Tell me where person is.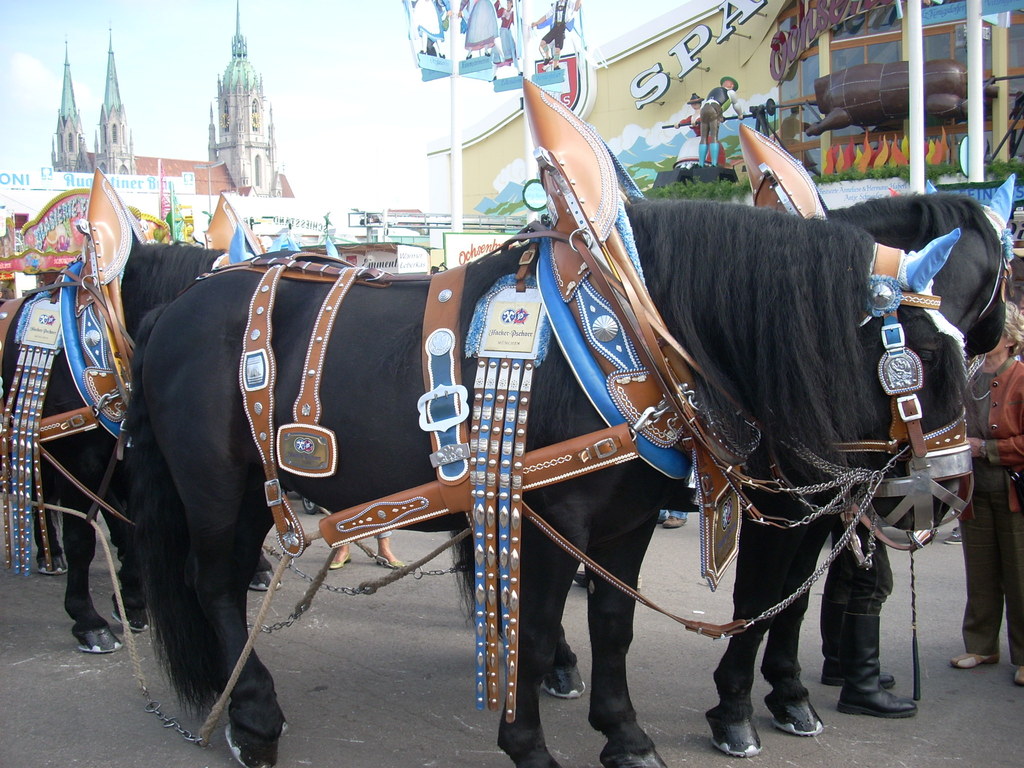
person is at locate(532, 0, 577, 72).
